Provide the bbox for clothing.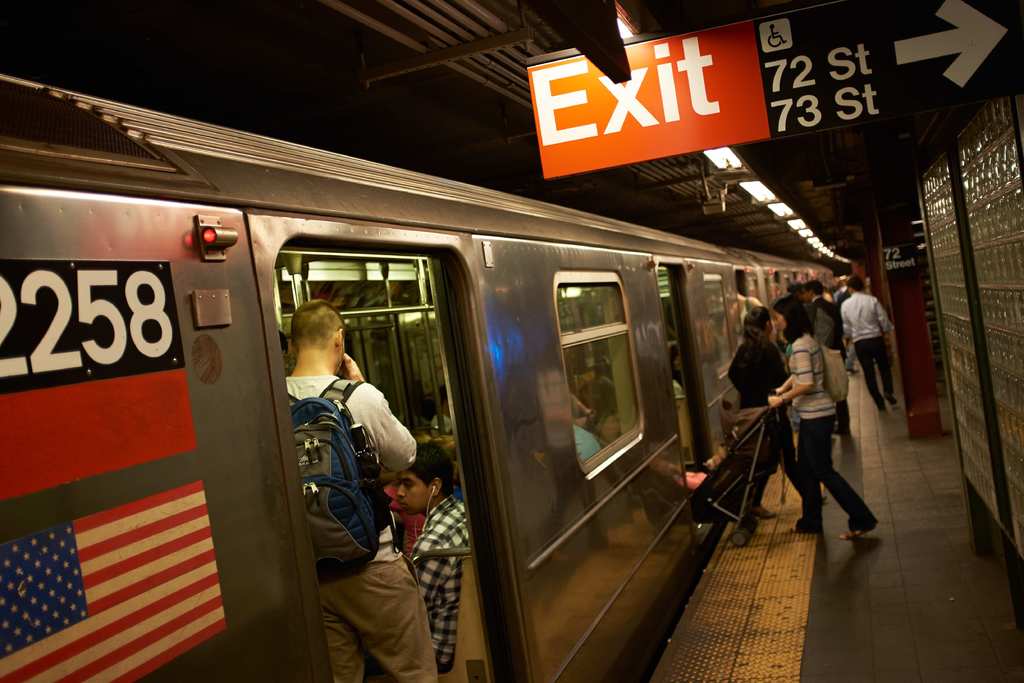
(570, 427, 609, 463).
